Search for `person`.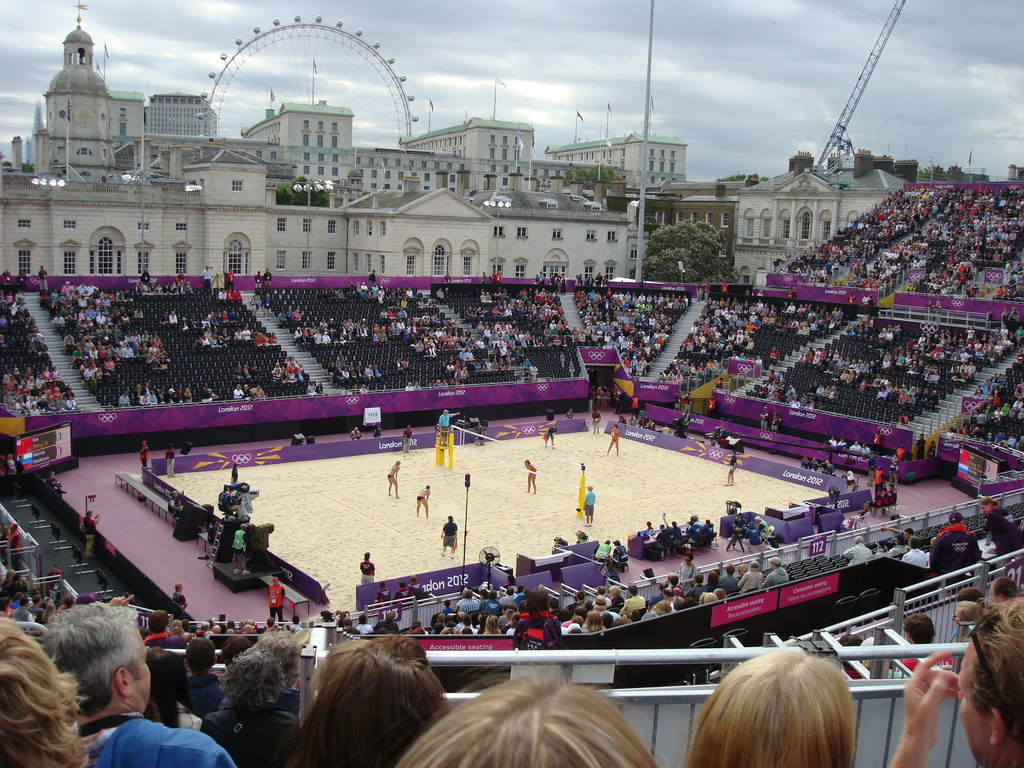
Found at 934/301/942/319.
